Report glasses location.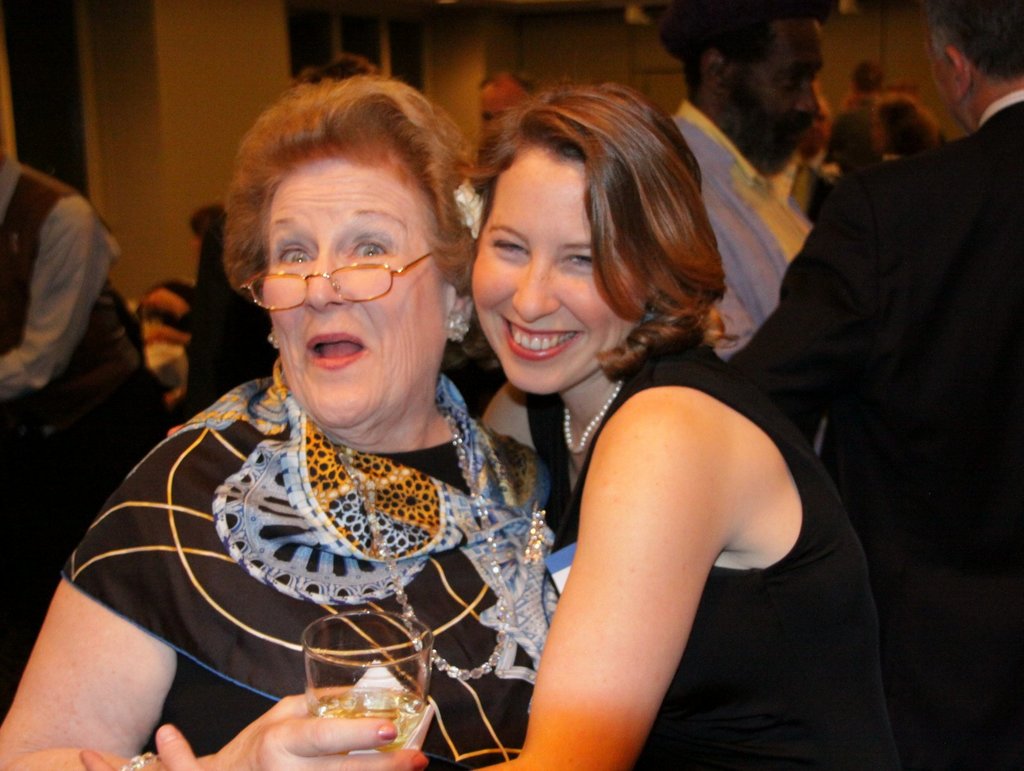
Report: bbox=[236, 242, 441, 319].
